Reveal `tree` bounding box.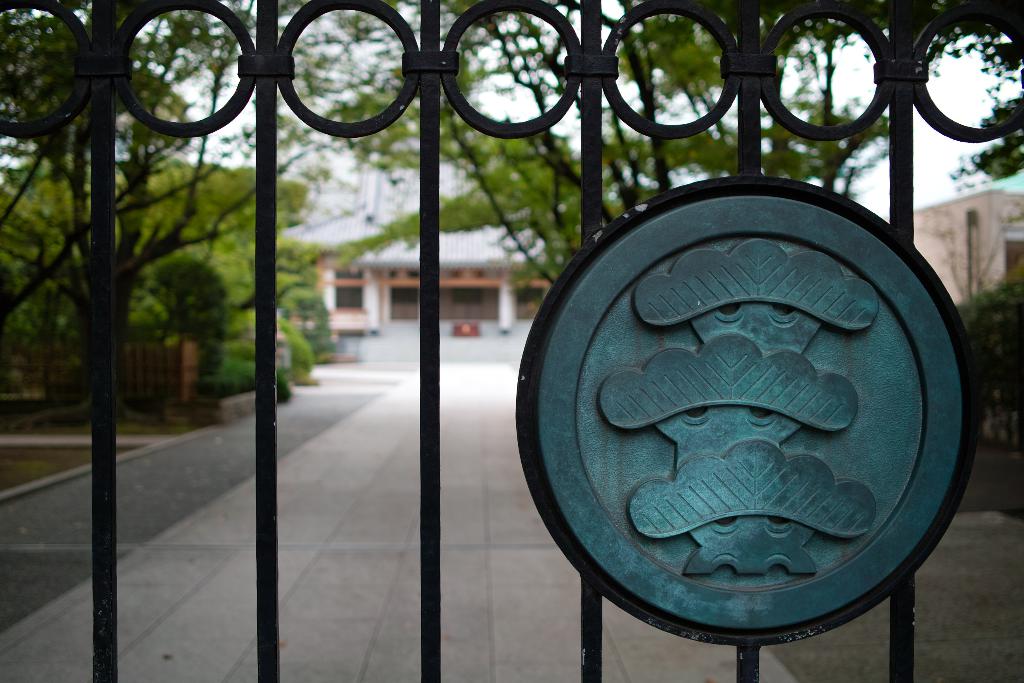
Revealed: crop(0, 0, 359, 339).
